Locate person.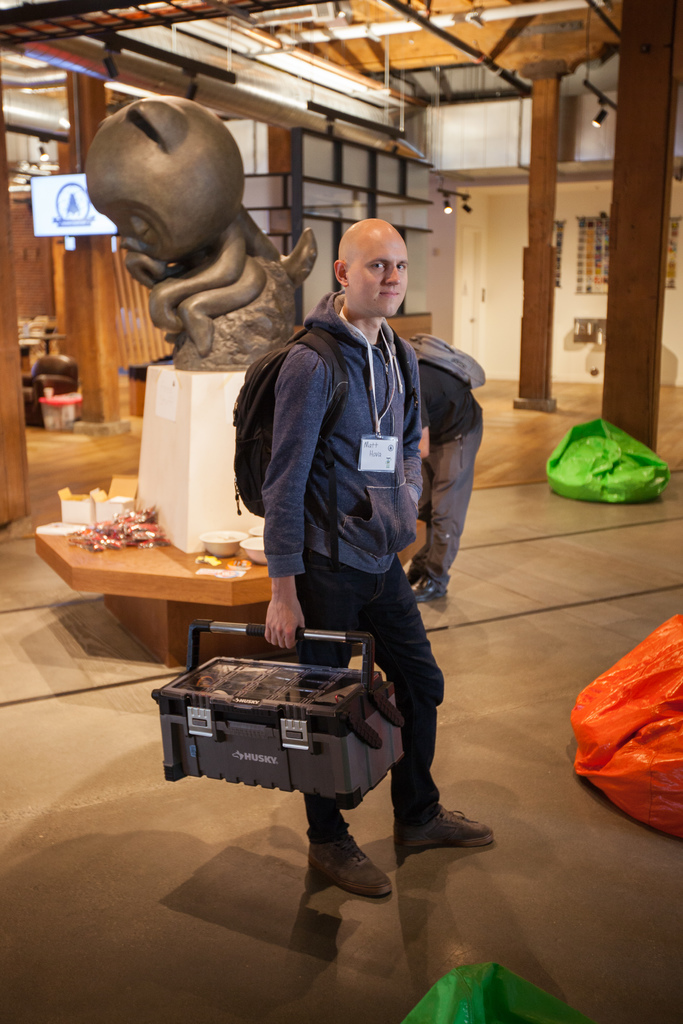
Bounding box: locate(234, 208, 463, 737).
